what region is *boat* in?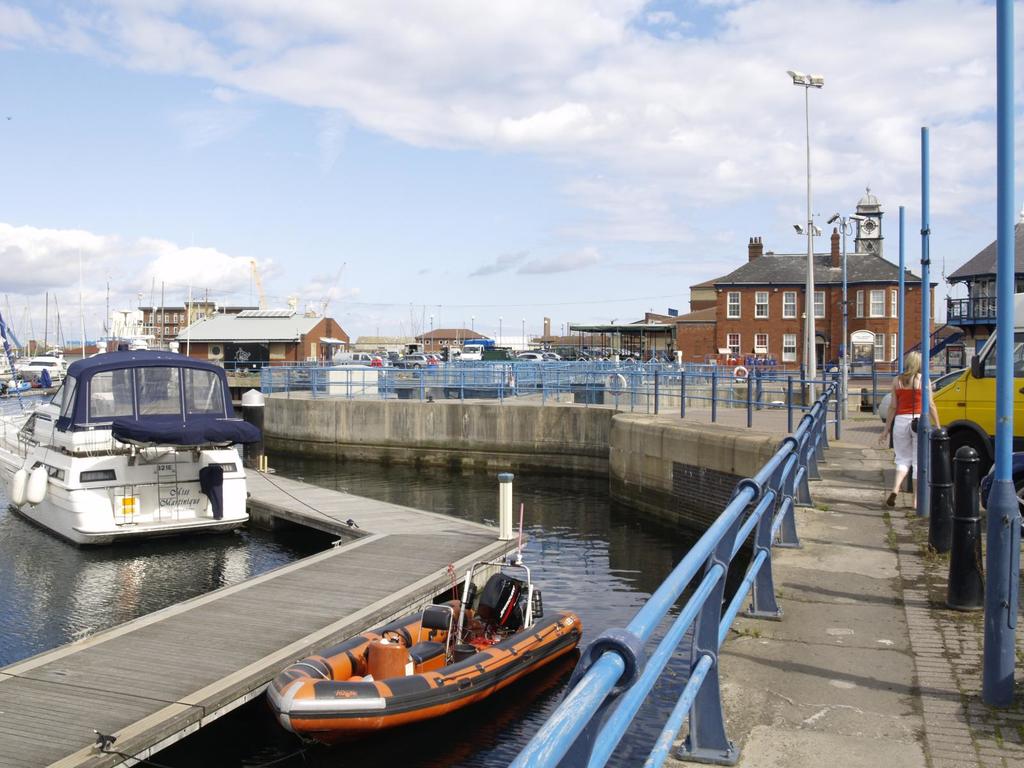
[left=264, top=525, right=588, bottom=760].
